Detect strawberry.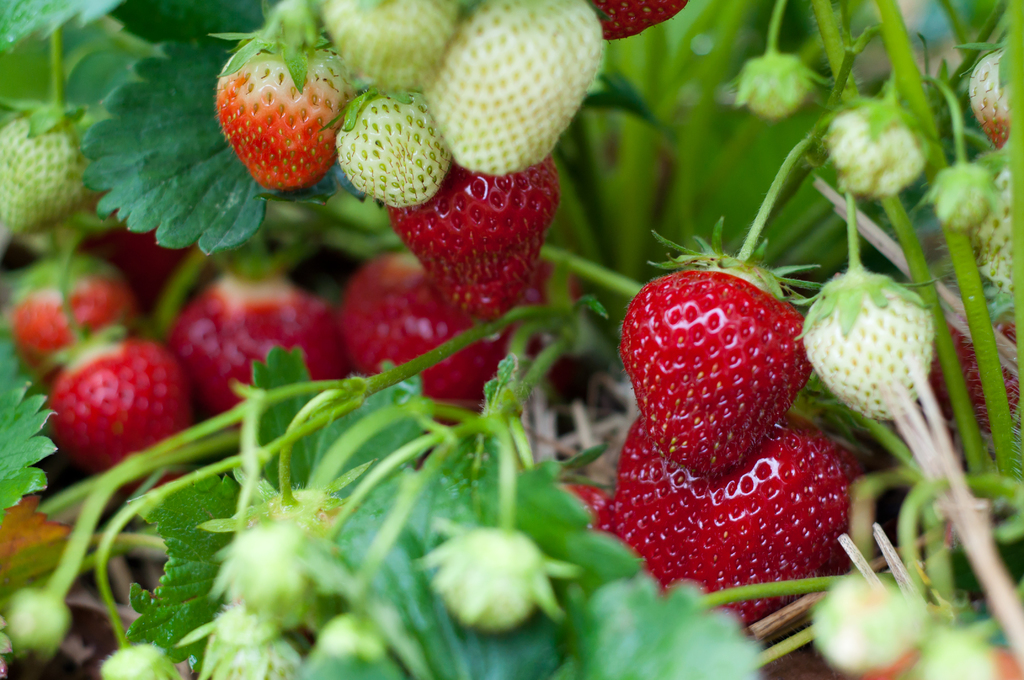
Detected at bbox=(794, 268, 925, 420).
